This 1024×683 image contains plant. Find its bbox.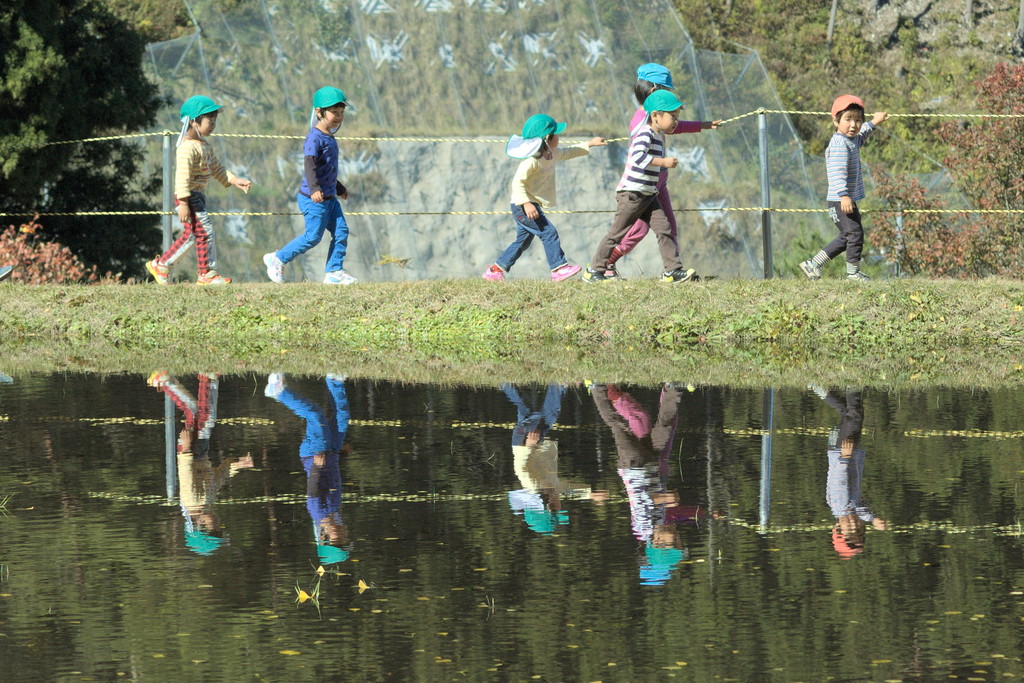
762:131:827:214.
